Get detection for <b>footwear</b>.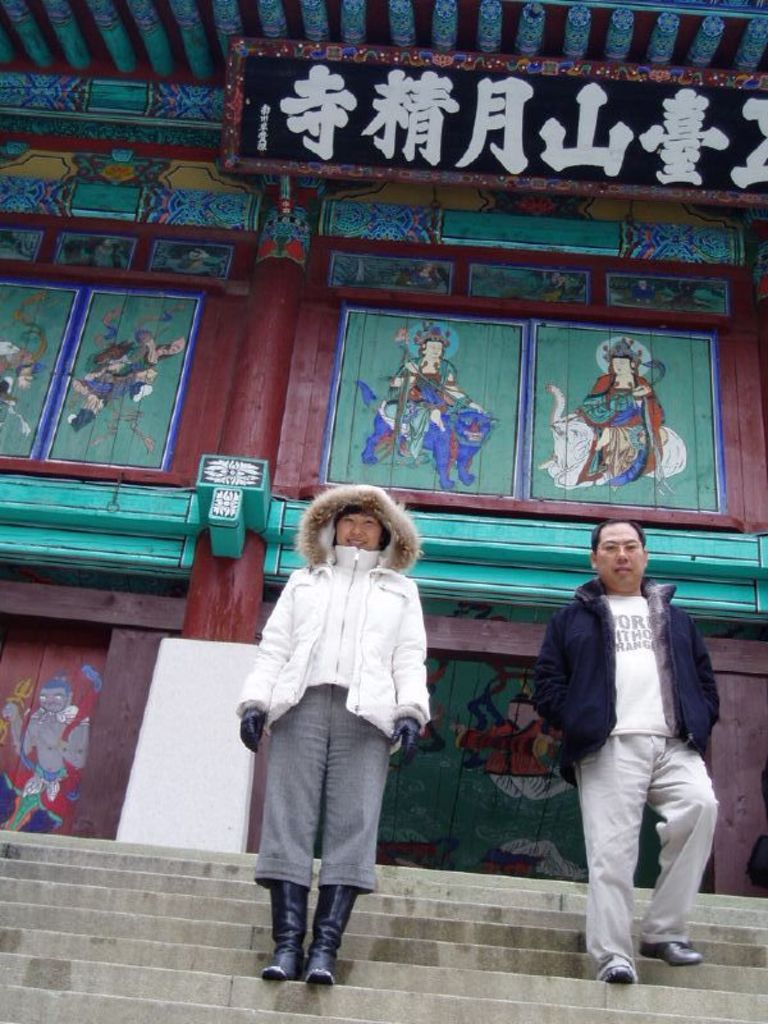
Detection: [left=312, top=887, right=362, bottom=987].
